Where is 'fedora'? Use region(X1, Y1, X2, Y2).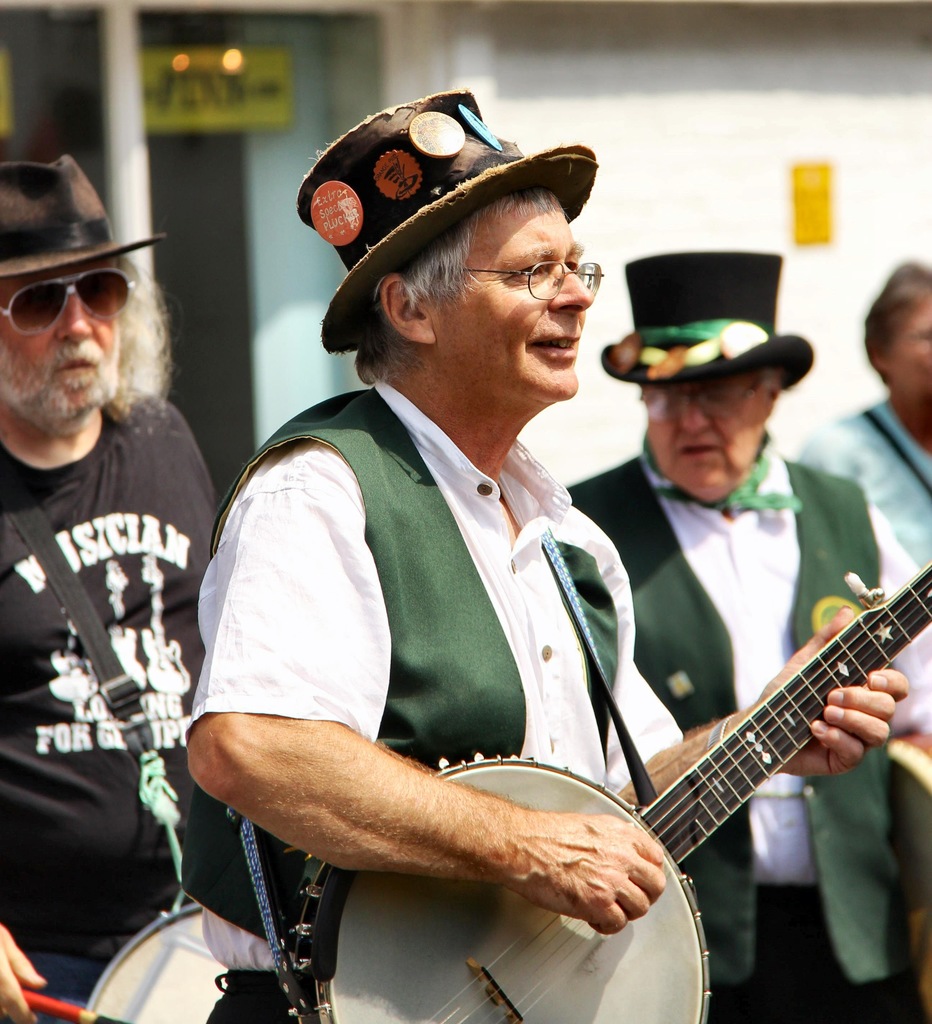
region(0, 154, 168, 275).
